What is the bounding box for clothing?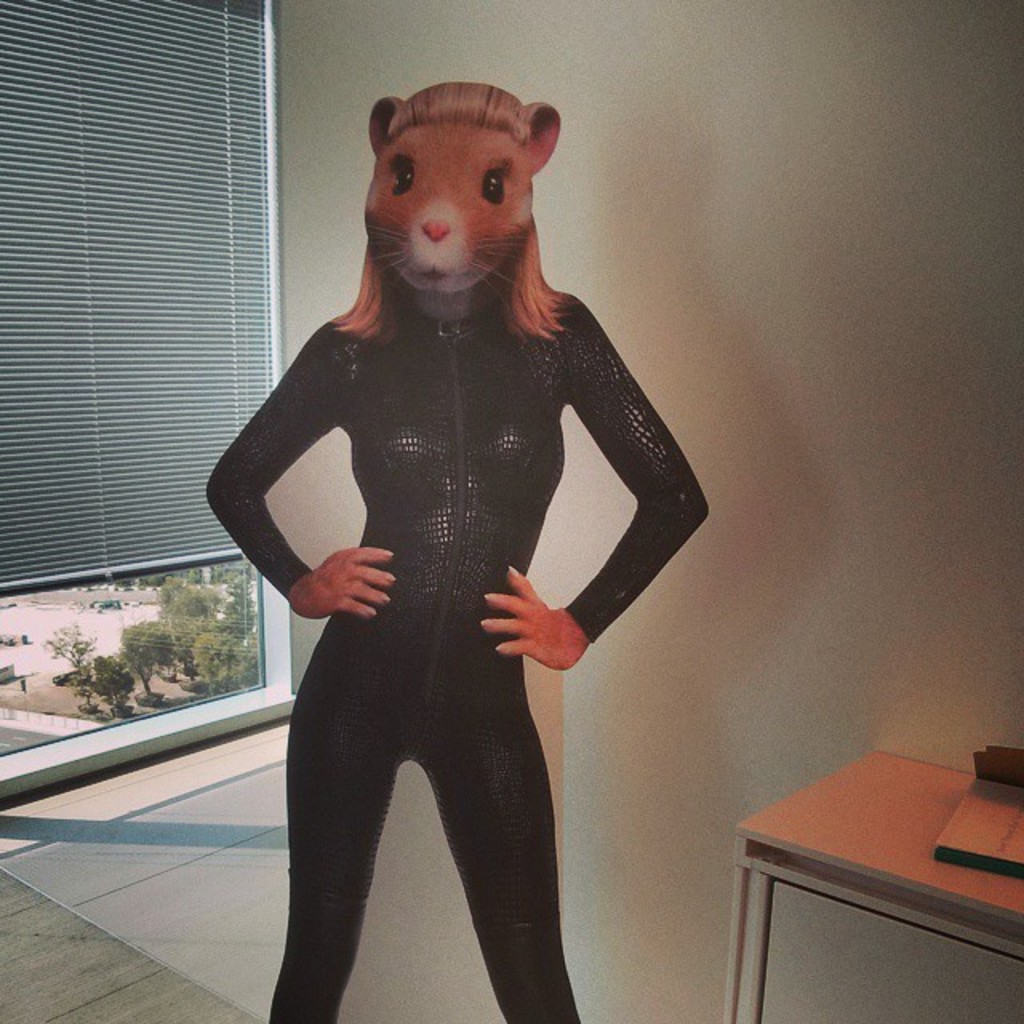
(x1=203, y1=286, x2=709, y2=1022).
